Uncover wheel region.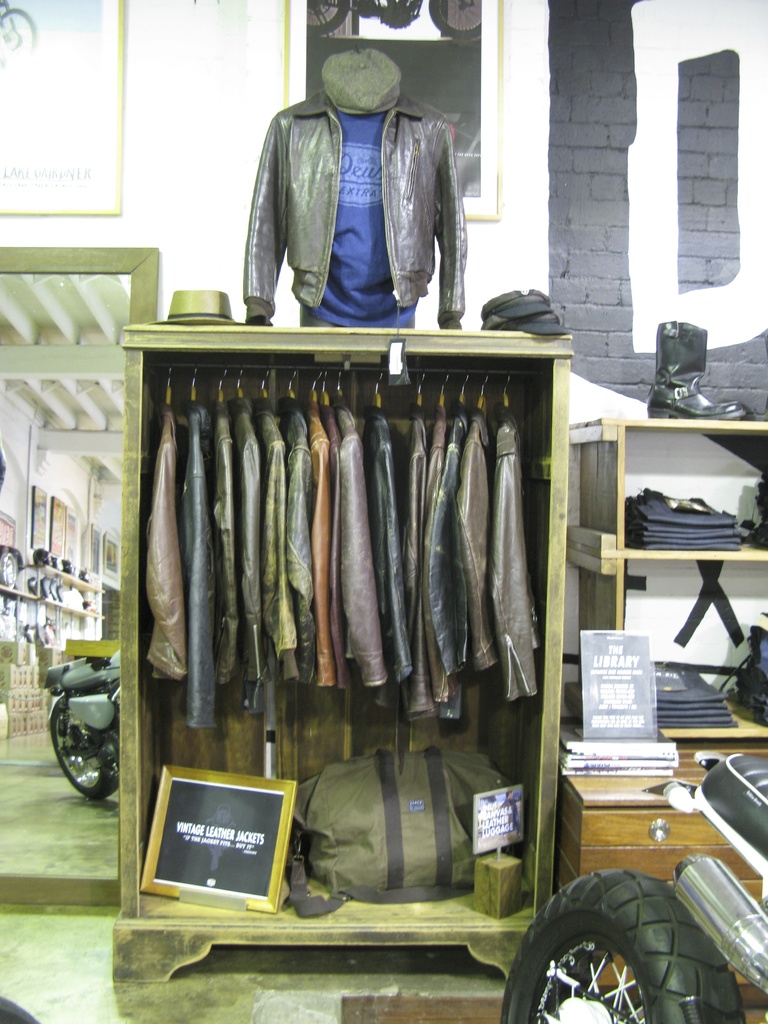
Uncovered: {"left": 42, "top": 700, "right": 112, "bottom": 806}.
